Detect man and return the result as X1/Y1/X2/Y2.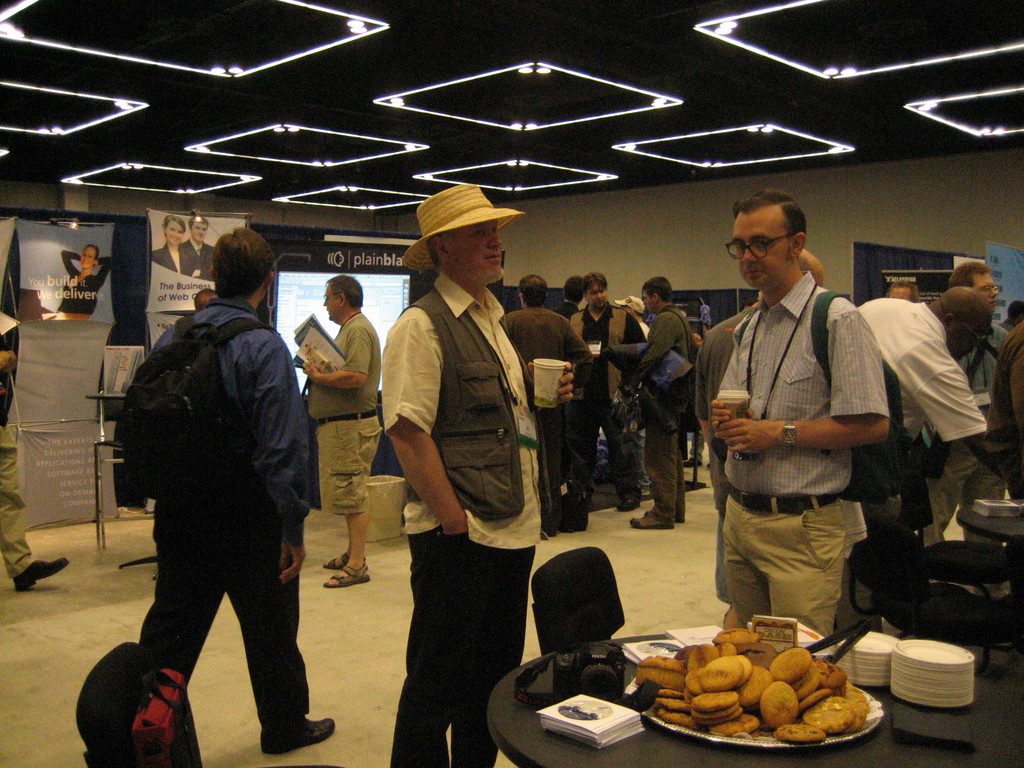
184/212/211/278.
